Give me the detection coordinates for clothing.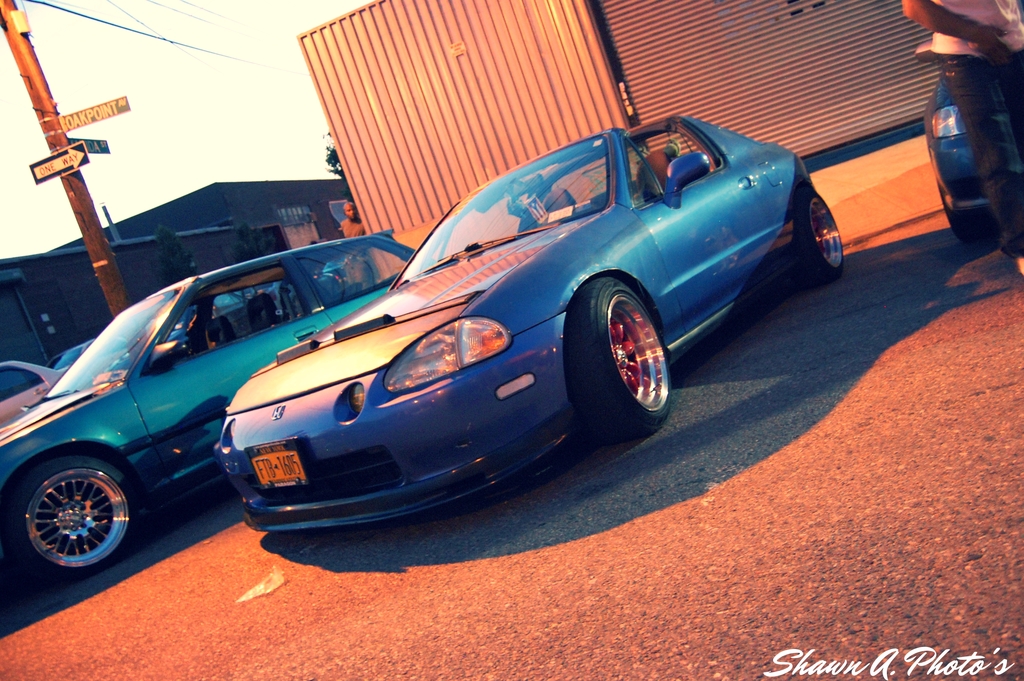
Rect(912, 0, 1023, 59).
